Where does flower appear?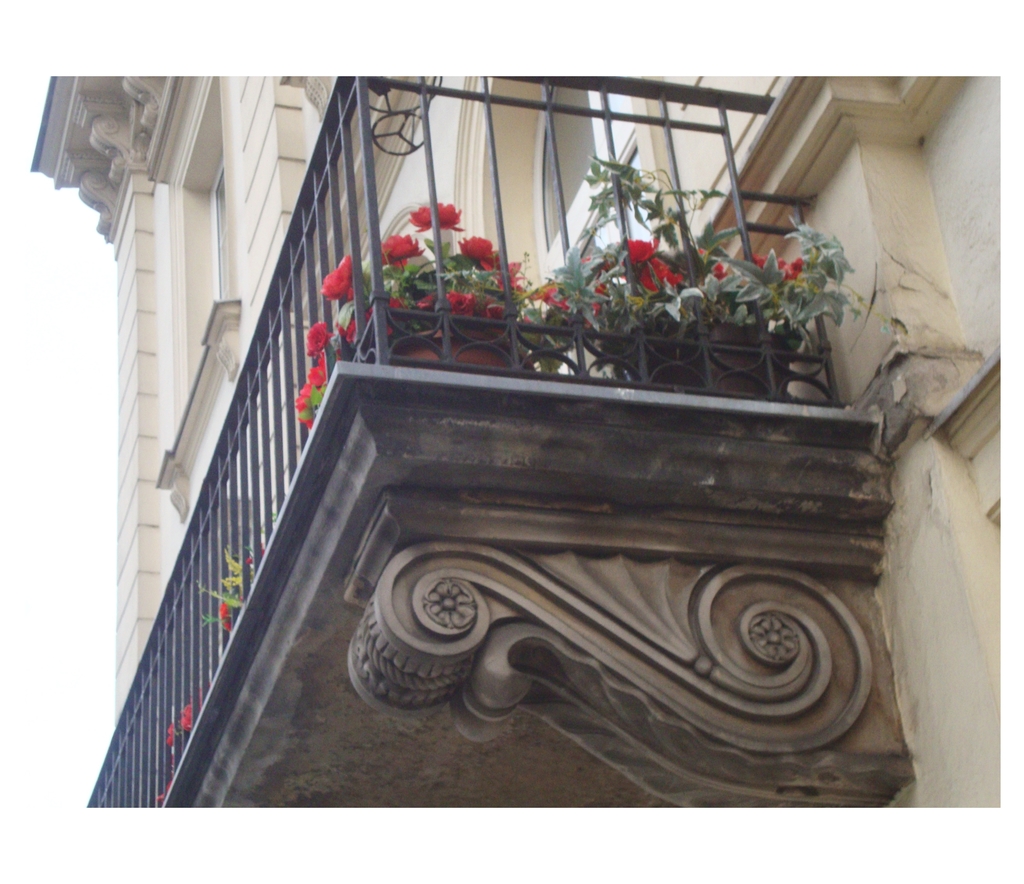
Appears at {"x1": 319, "y1": 253, "x2": 352, "y2": 300}.
